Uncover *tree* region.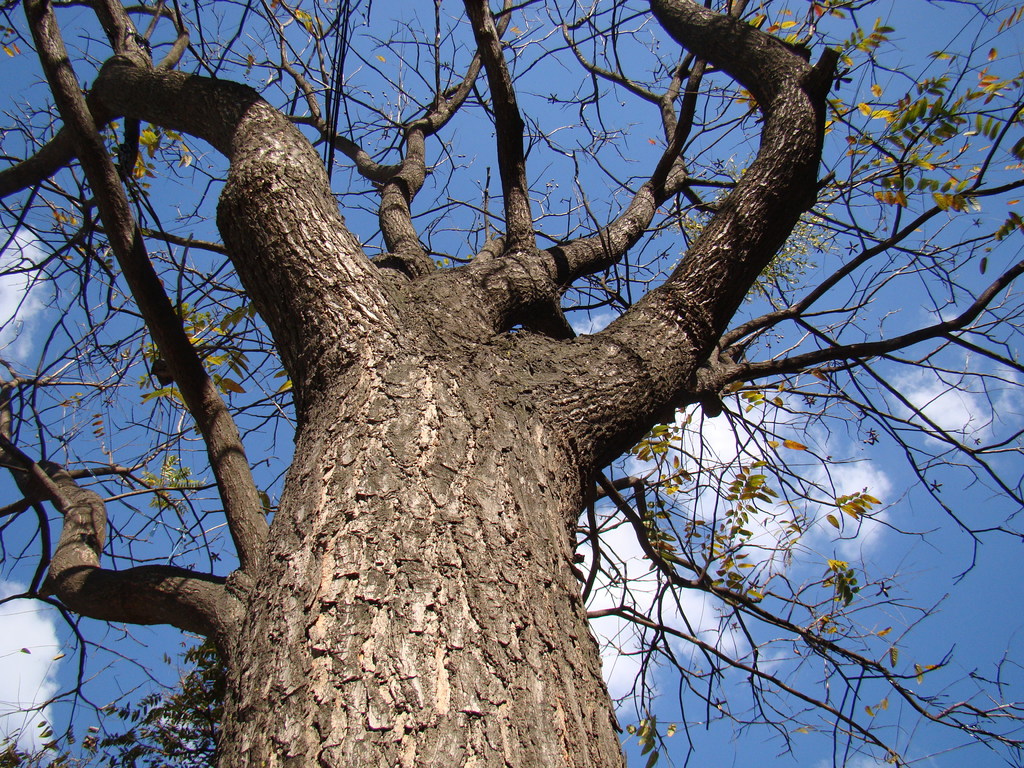
Uncovered: (left=2, top=0, right=1023, bottom=767).
